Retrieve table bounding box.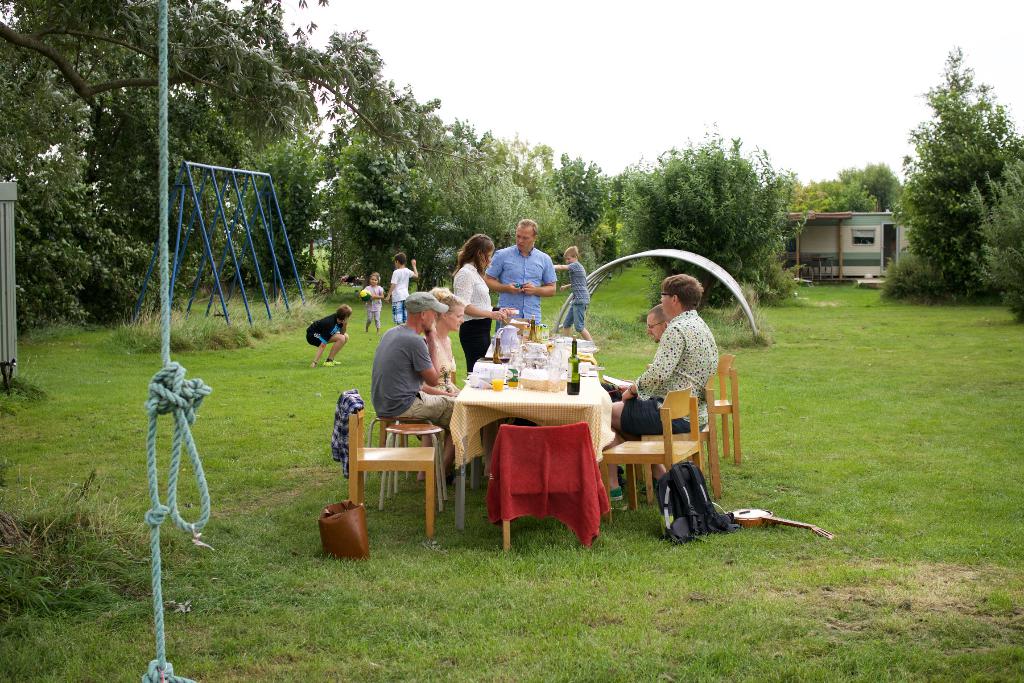
Bounding box: locate(413, 352, 627, 506).
